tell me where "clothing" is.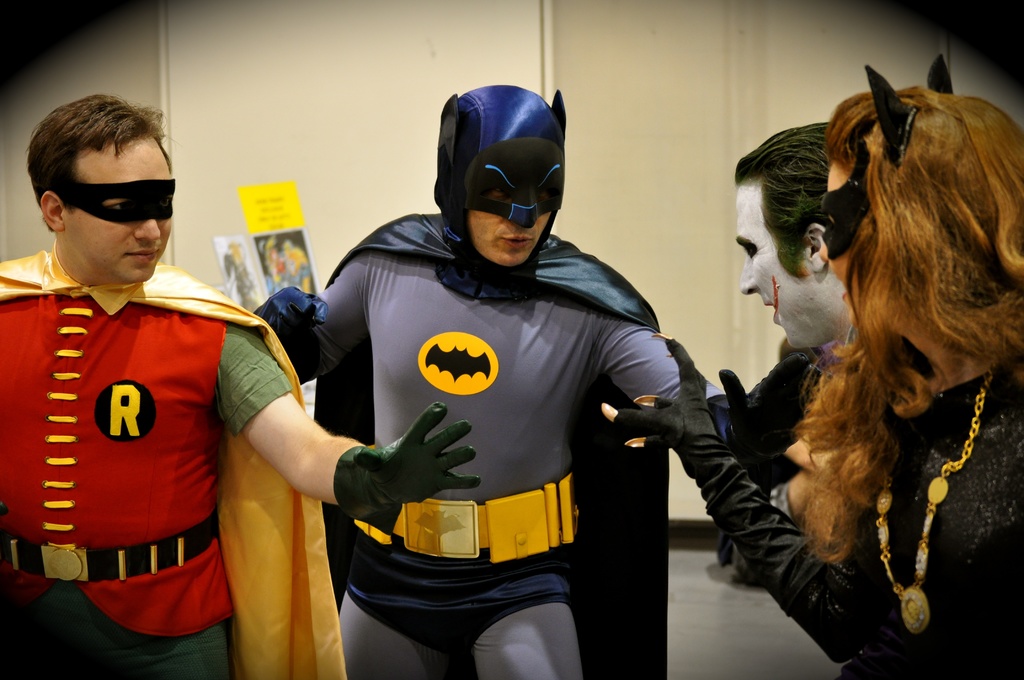
"clothing" is at box=[0, 234, 349, 679].
